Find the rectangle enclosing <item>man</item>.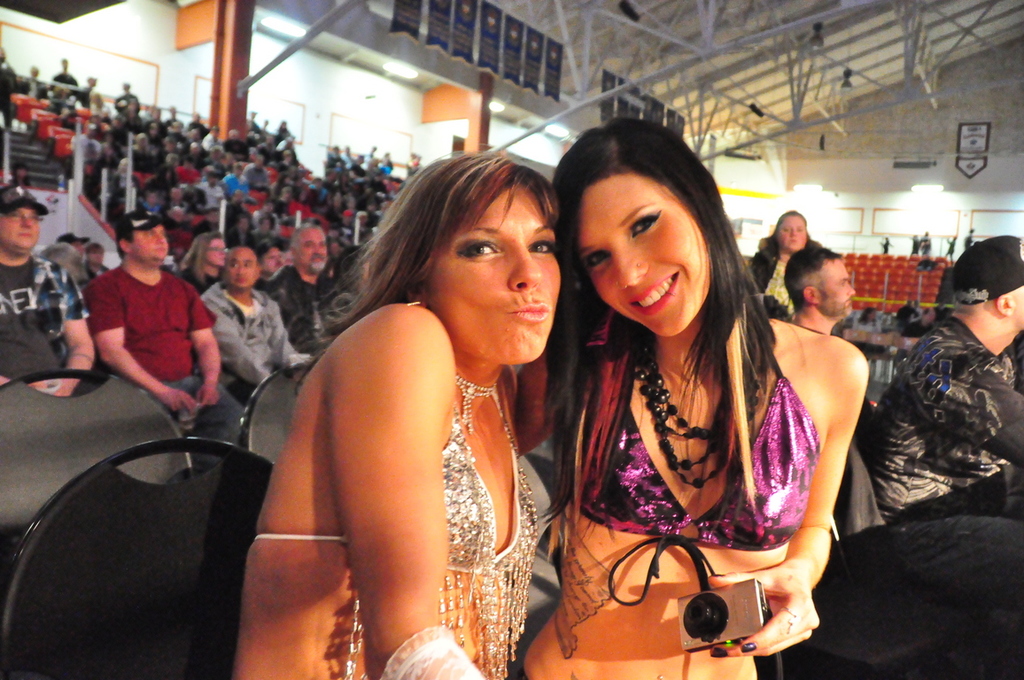
pyautogui.locateOnScreen(51, 58, 78, 93).
